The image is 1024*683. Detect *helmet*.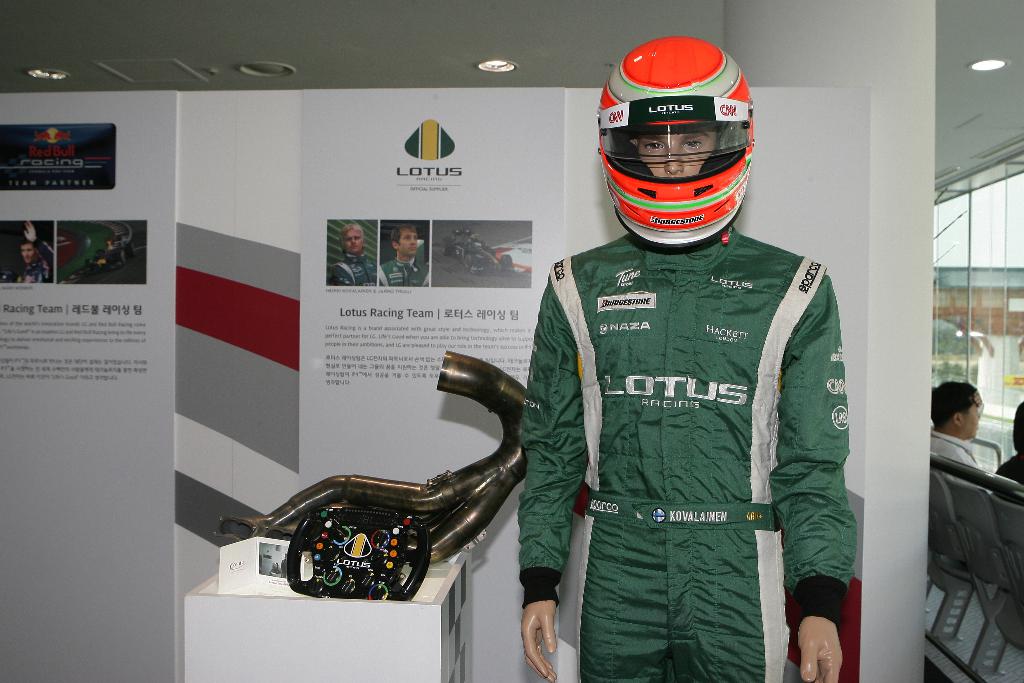
Detection: region(594, 41, 767, 241).
